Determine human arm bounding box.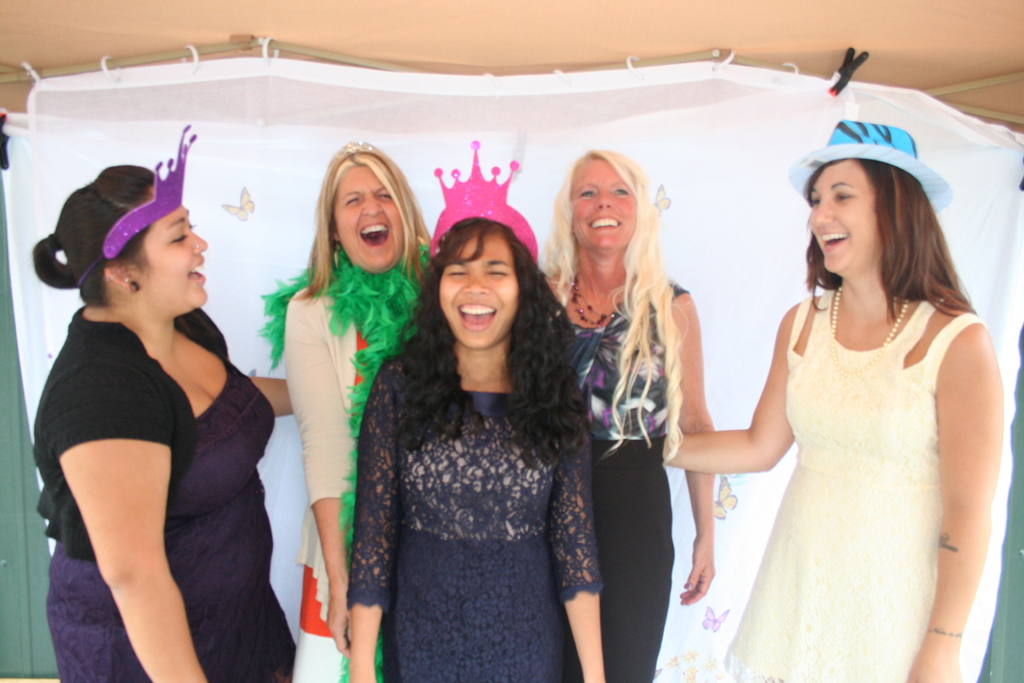
Determined: box(285, 293, 351, 656).
